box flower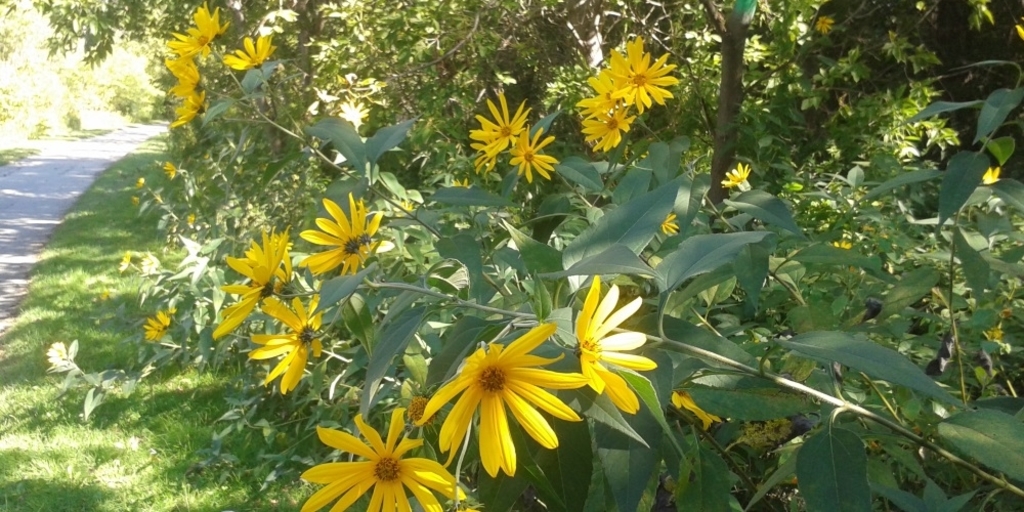
[206, 224, 286, 331]
